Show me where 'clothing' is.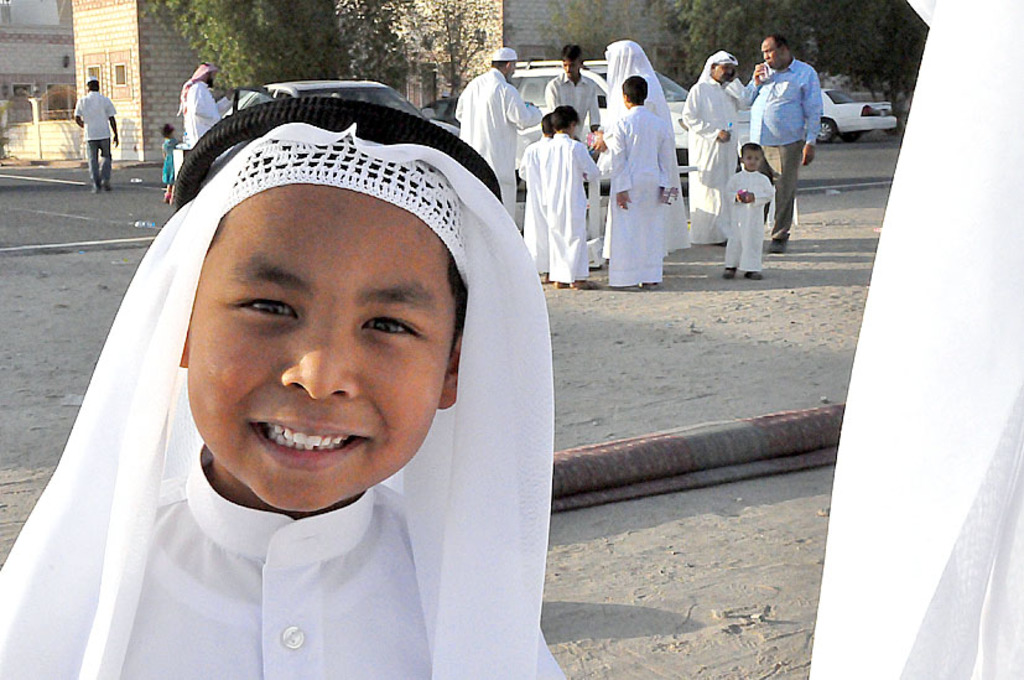
'clothing' is at <bbox>742, 61, 825, 237</bbox>.
